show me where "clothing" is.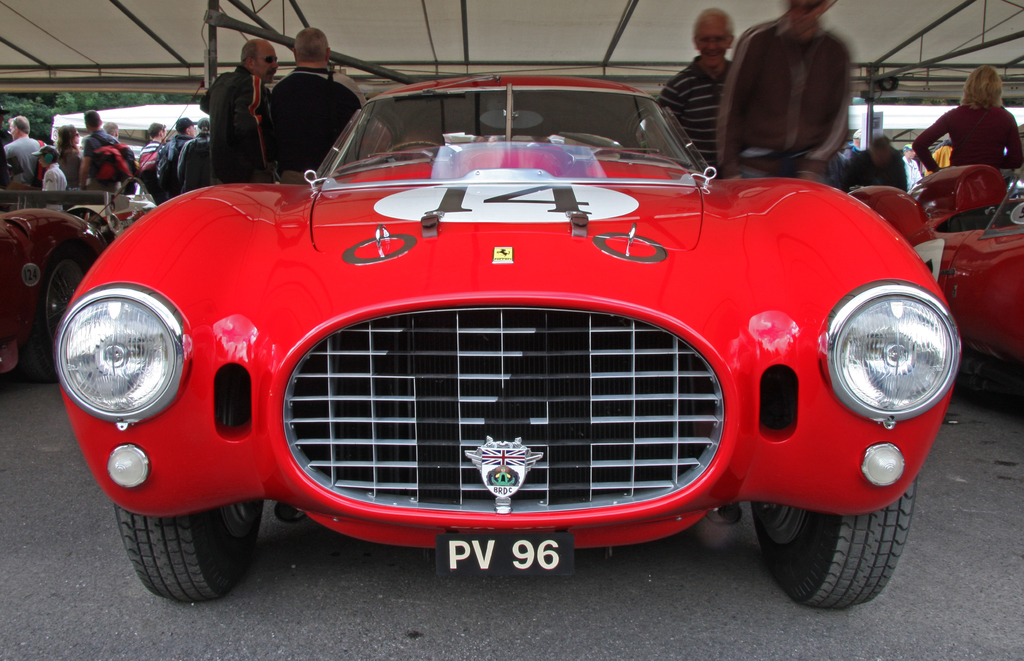
"clothing" is at [155, 134, 190, 201].
